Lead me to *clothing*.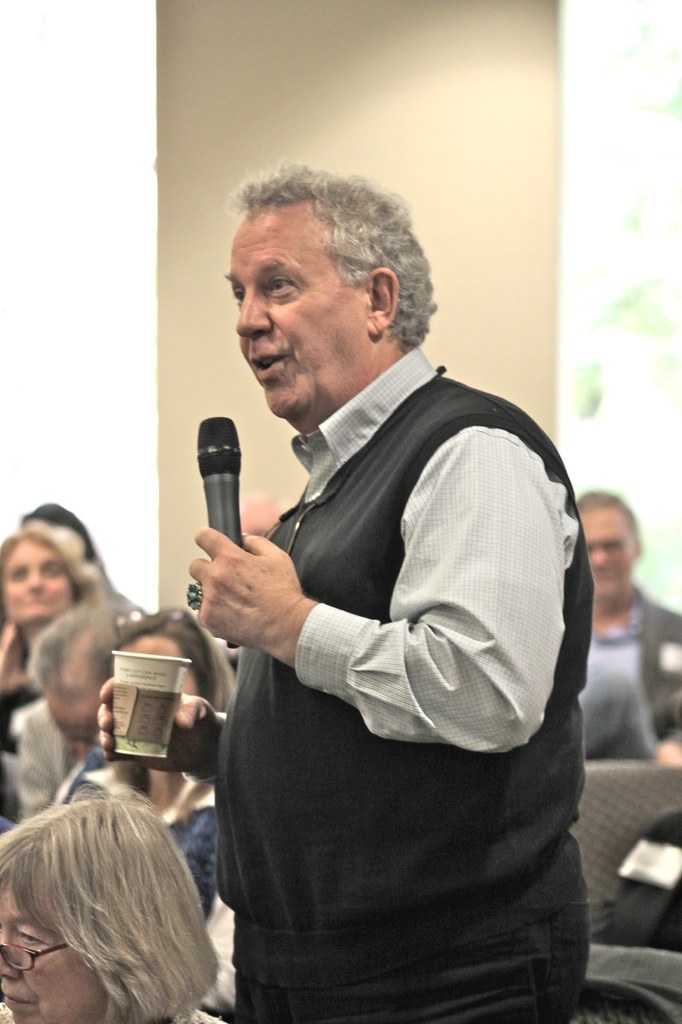
Lead to box=[10, 696, 90, 817].
